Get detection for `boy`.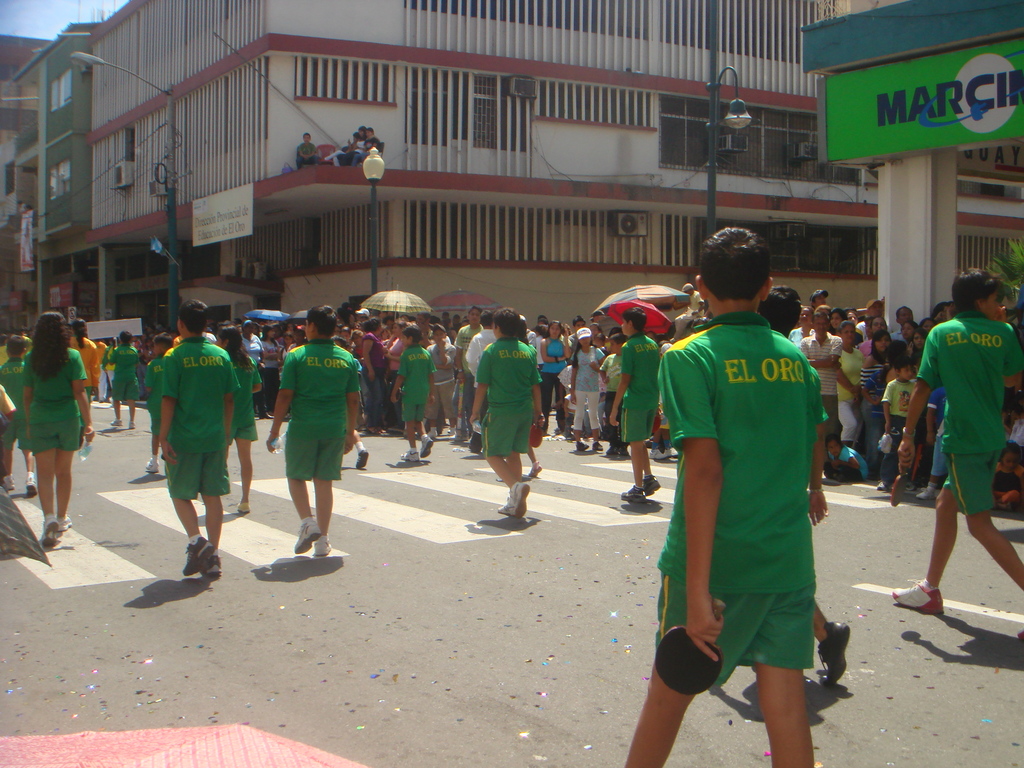
Detection: {"left": 140, "top": 332, "right": 166, "bottom": 477}.
